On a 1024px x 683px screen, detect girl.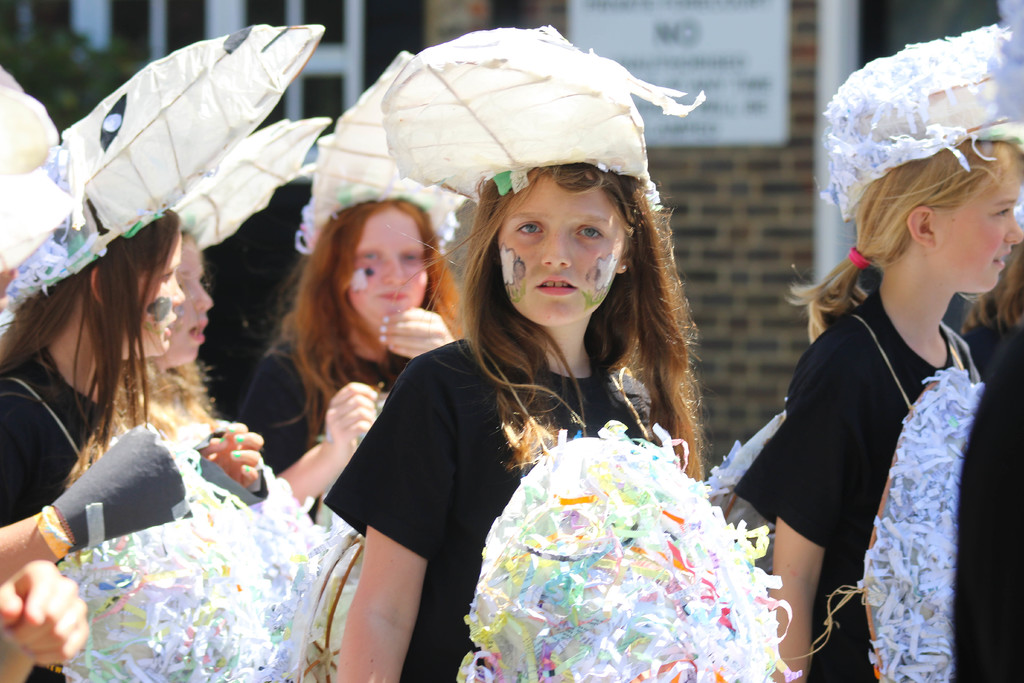
bbox=(236, 197, 463, 525).
